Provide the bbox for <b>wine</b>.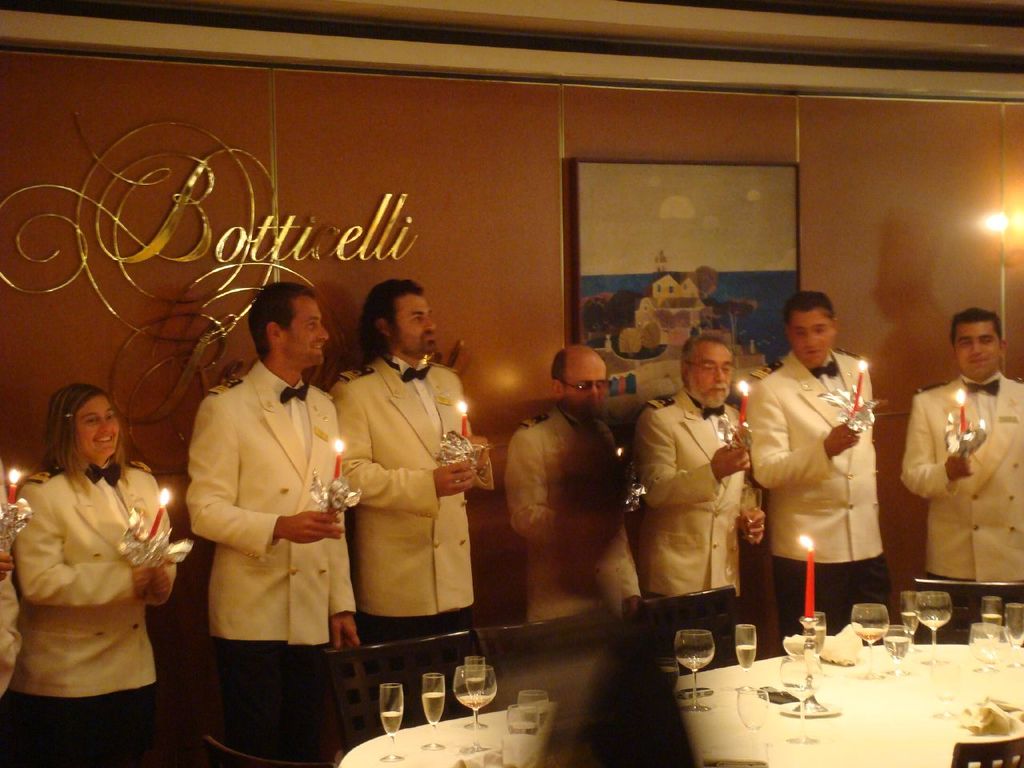
(808, 628, 826, 652).
